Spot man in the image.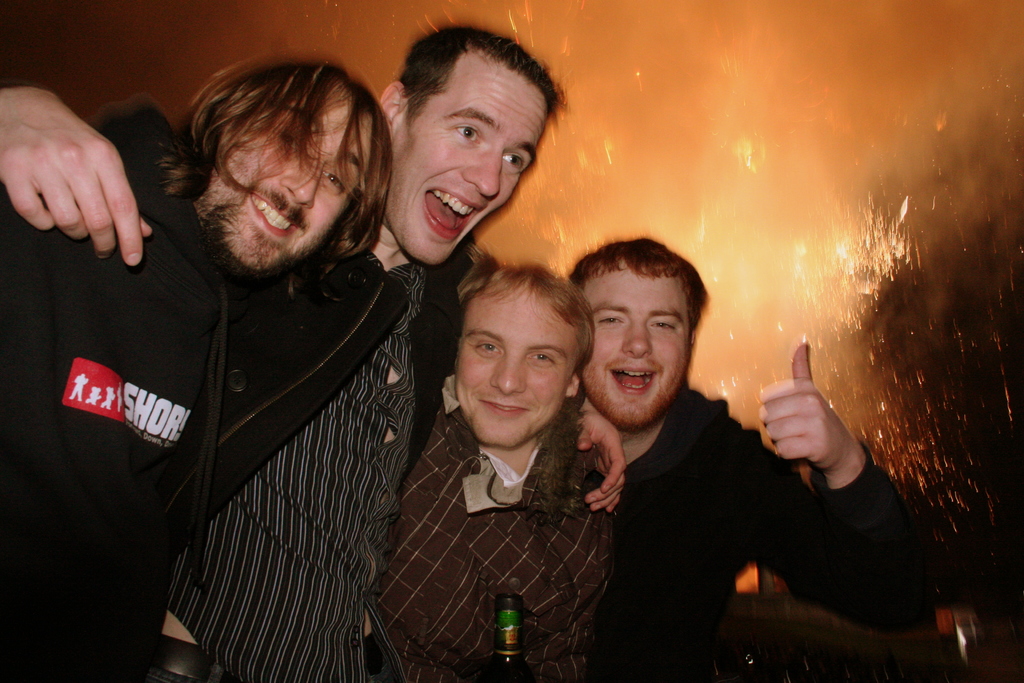
man found at bbox(544, 239, 877, 673).
